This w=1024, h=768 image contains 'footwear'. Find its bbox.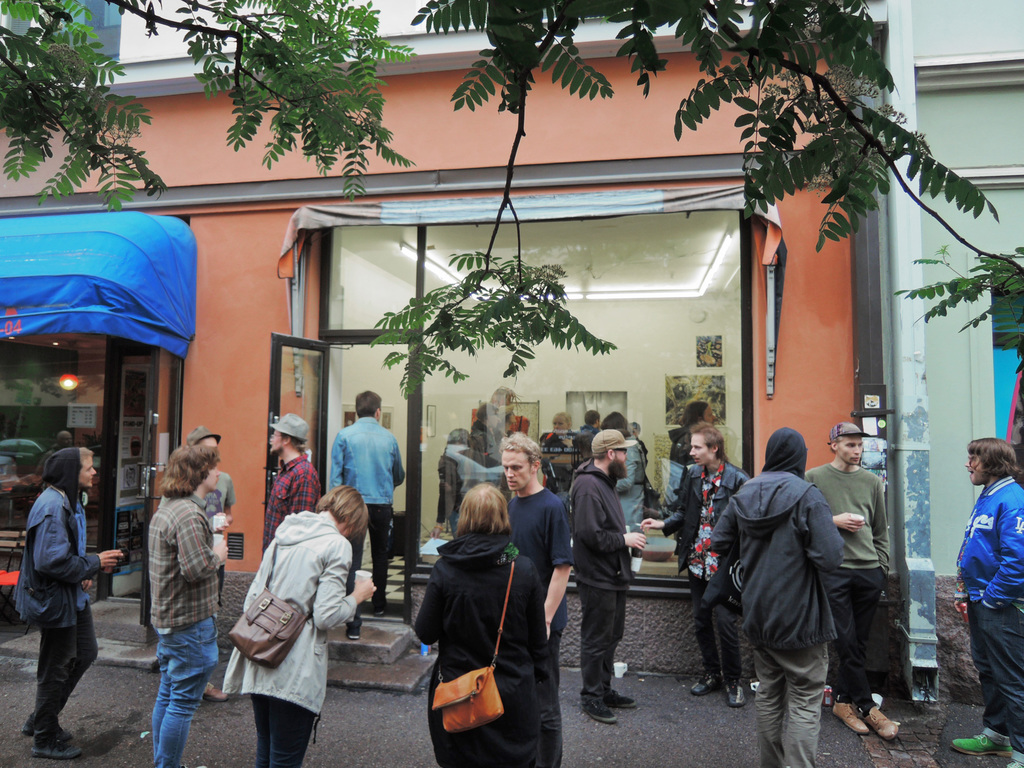
l=1004, t=760, r=1023, b=767.
